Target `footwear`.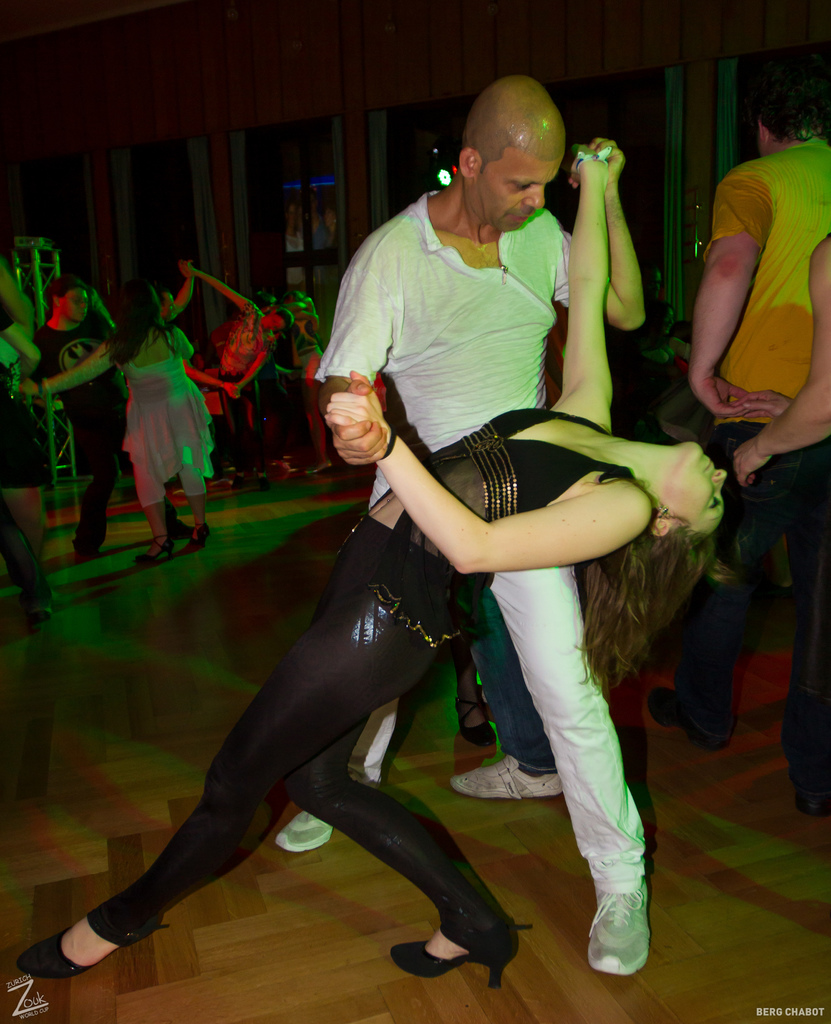
Target region: rect(449, 737, 565, 806).
